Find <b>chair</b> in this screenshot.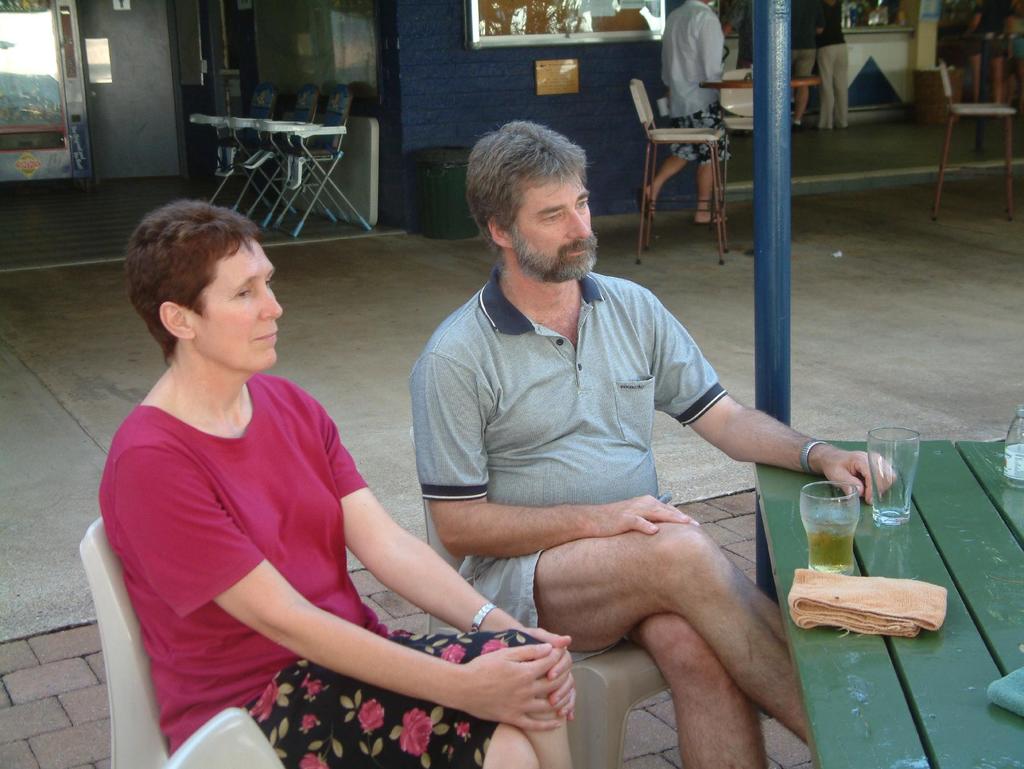
The bounding box for <b>chair</b> is bbox(932, 54, 1012, 225).
